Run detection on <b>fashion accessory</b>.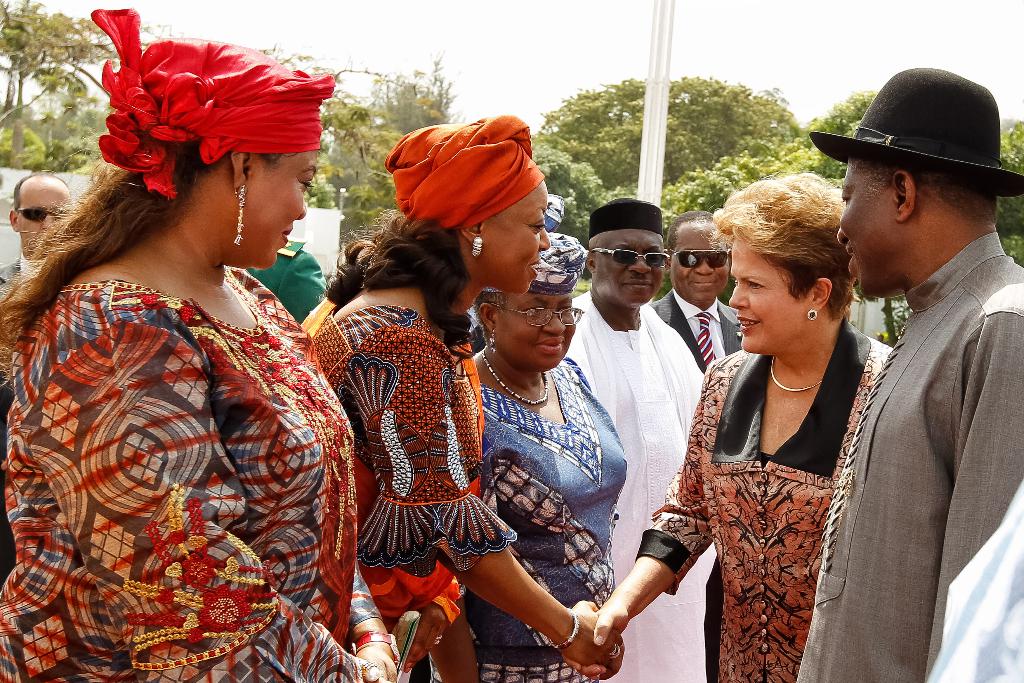
Result: (543, 609, 580, 654).
